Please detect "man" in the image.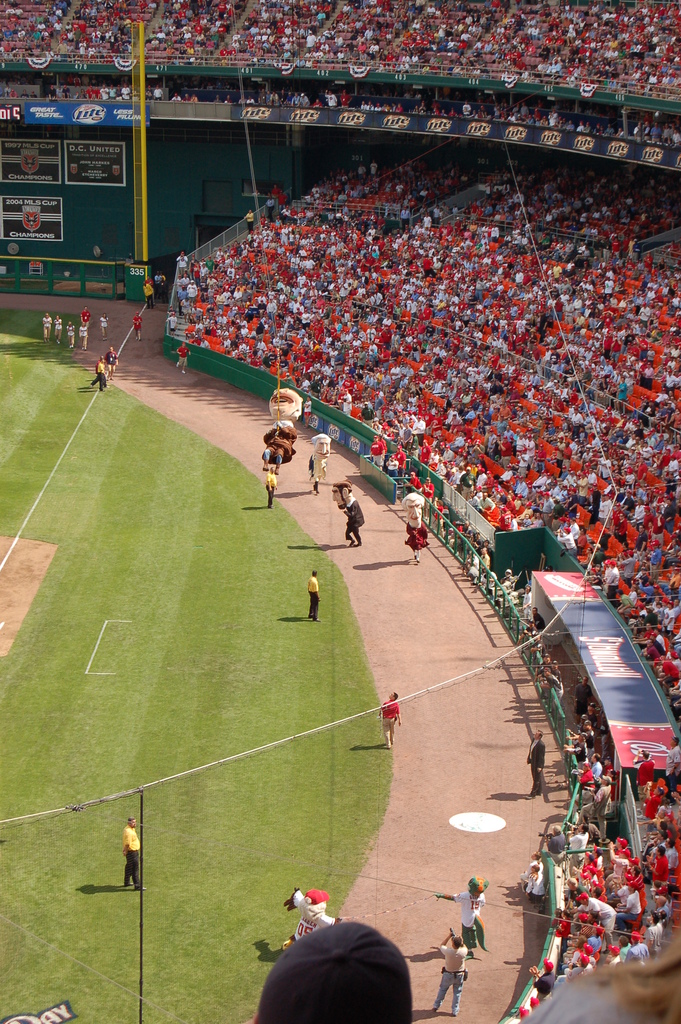
{"x1": 519, "y1": 852, "x2": 544, "y2": 877}.
